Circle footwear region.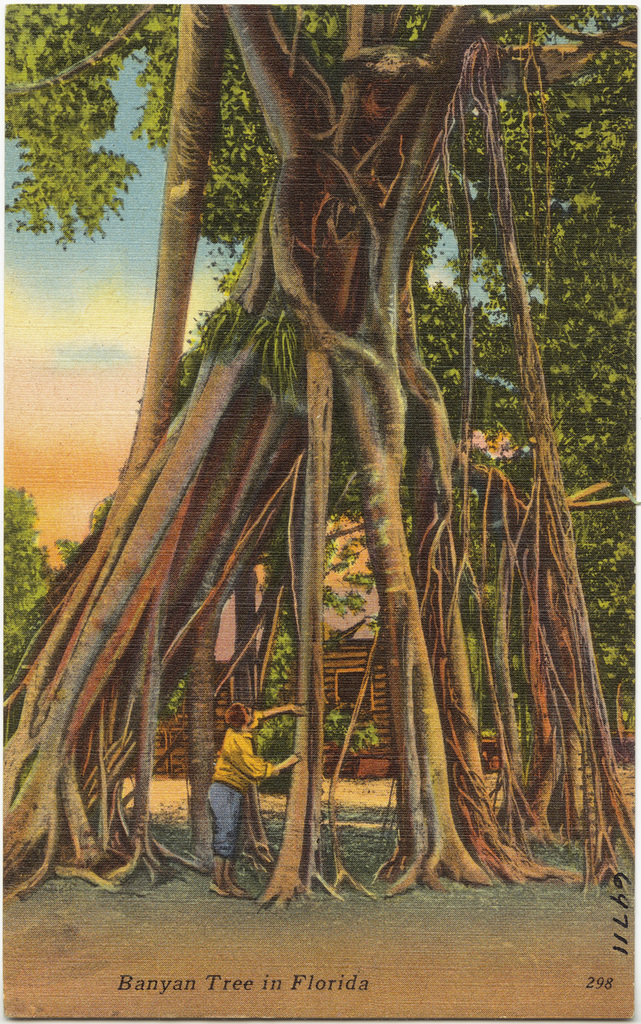
Region: left=208, top=883, right=220, bottom=896.
